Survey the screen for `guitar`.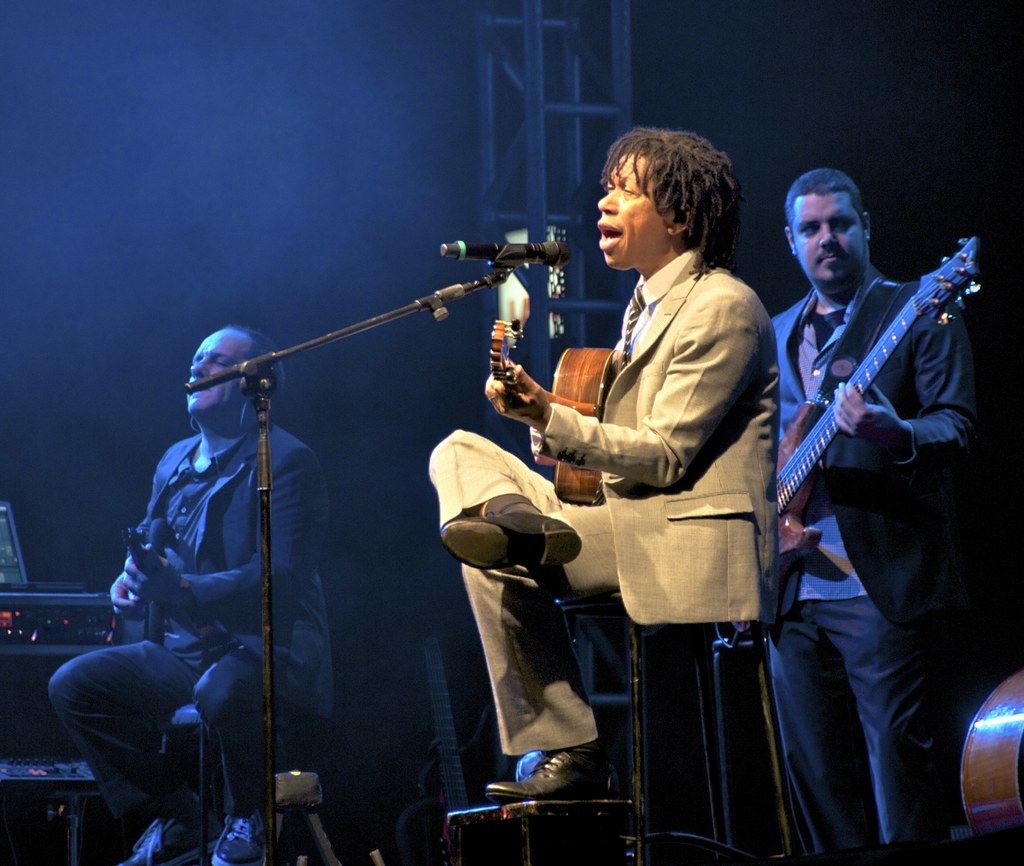
Survey found: box=[456, 321, 630, 520].
